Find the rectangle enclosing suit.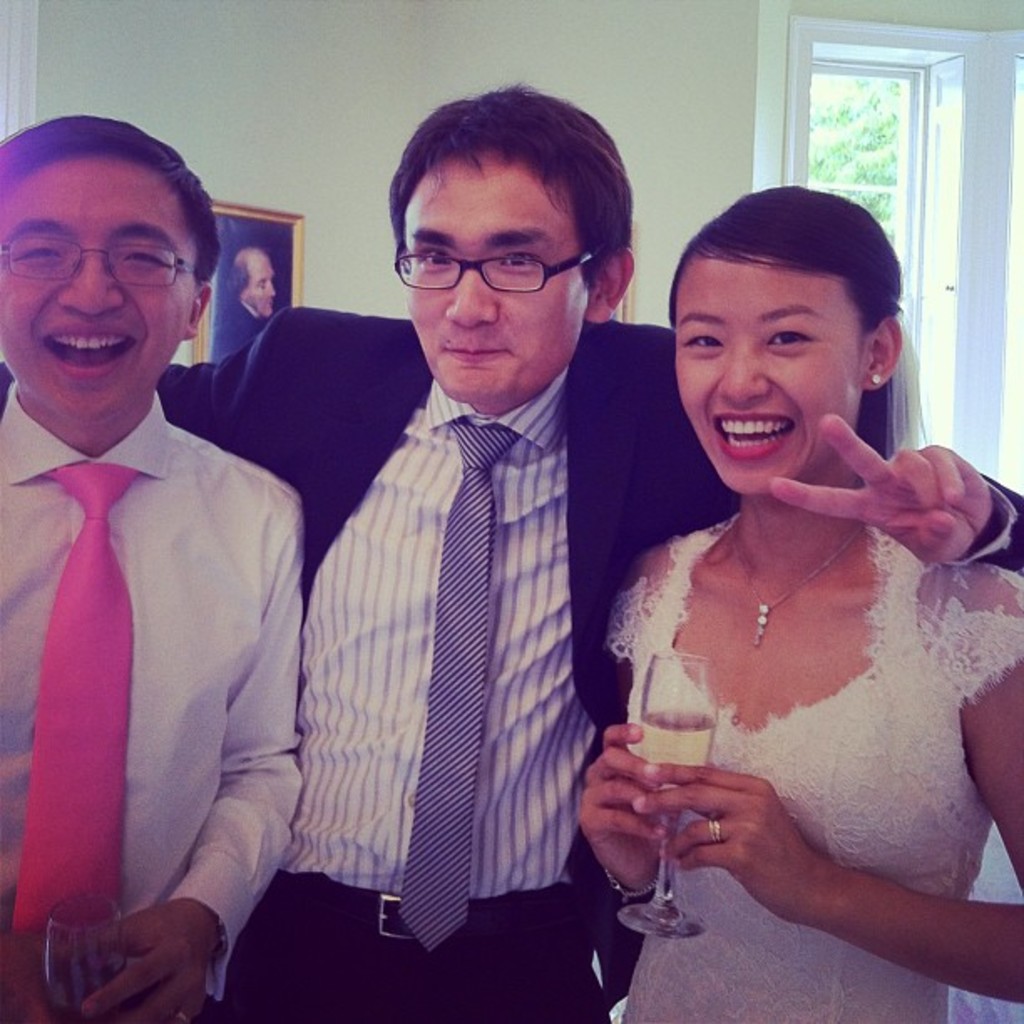
bbox(0, 303, 1022, 1014).
